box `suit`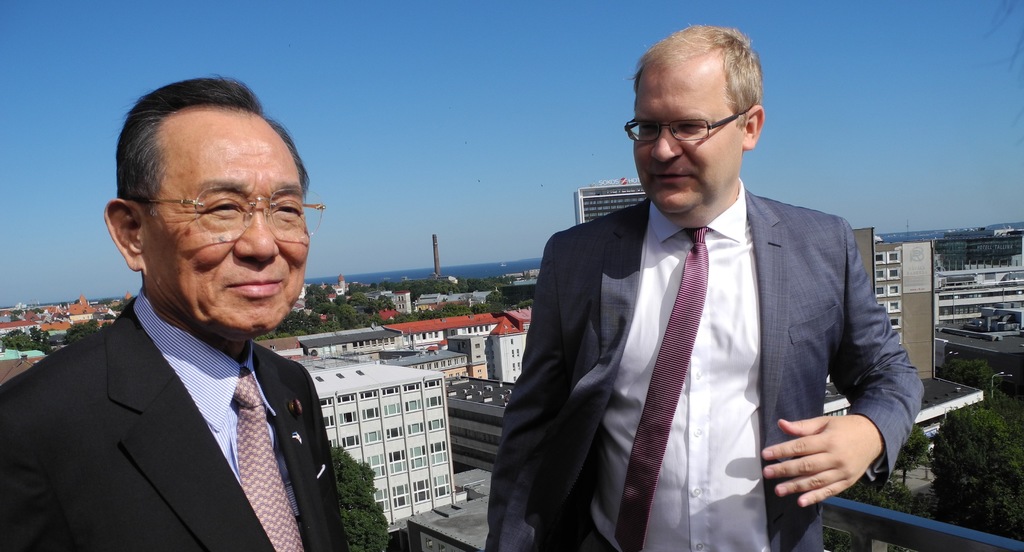
0:287:350:551
